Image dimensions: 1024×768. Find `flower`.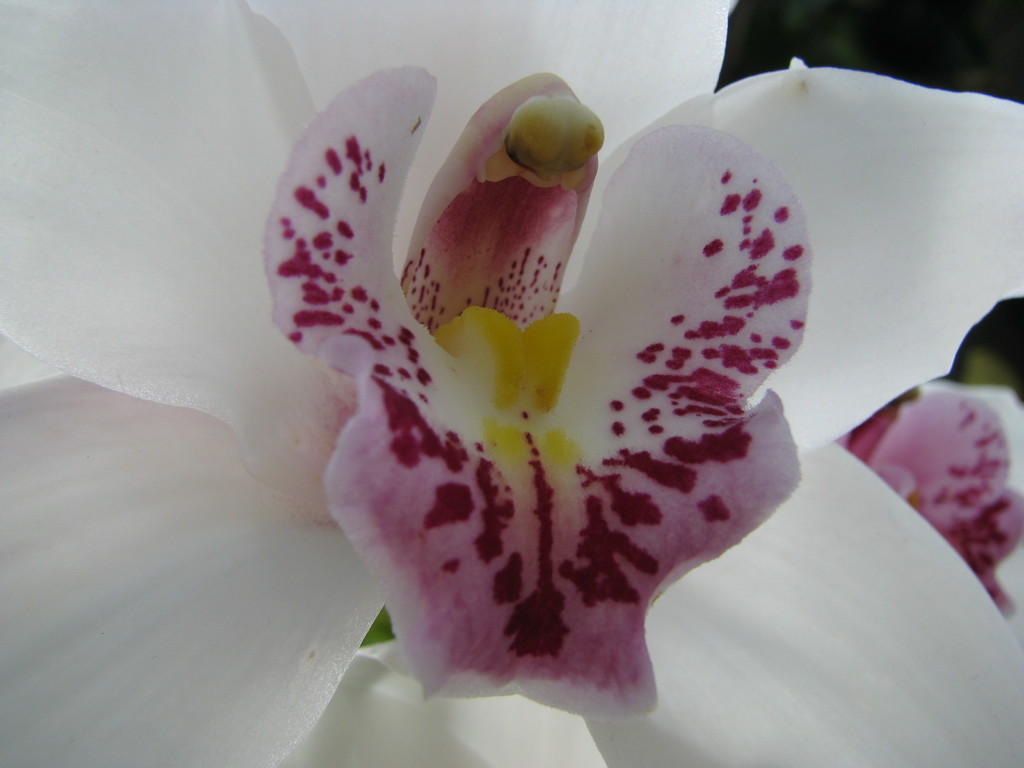
0,0,1023,767.
